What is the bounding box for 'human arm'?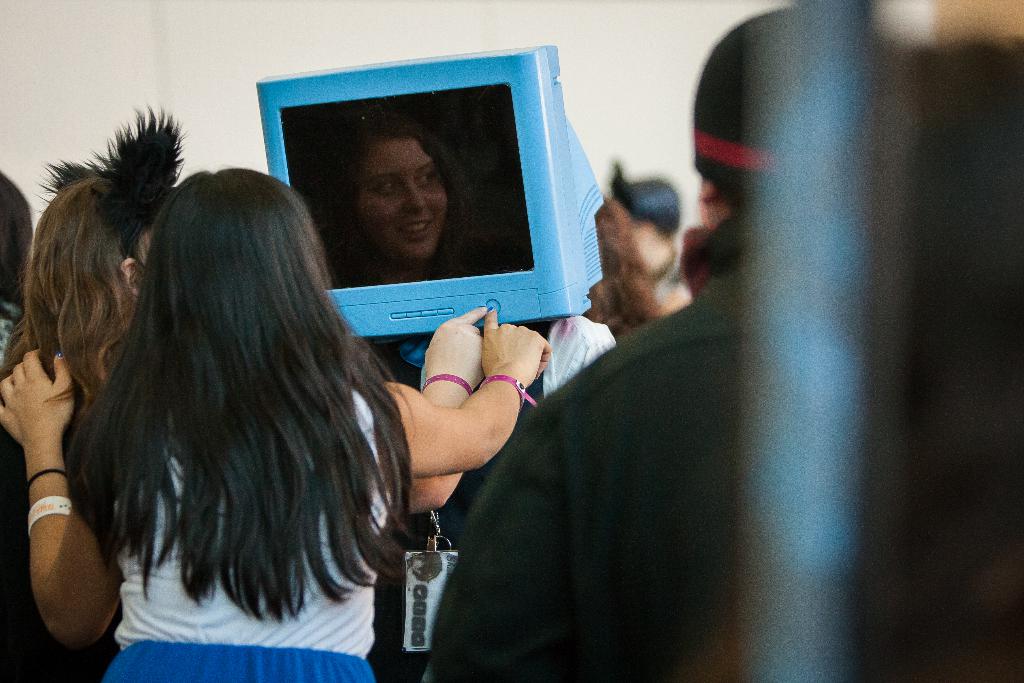
423, 397, 568, 682.
